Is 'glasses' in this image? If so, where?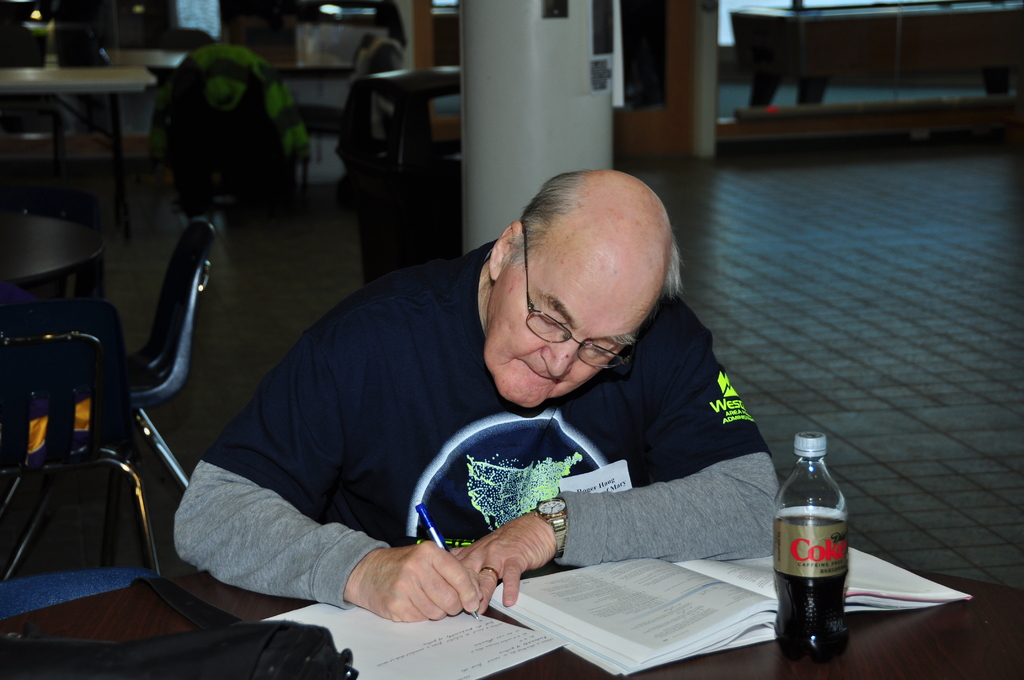
Yes, at x1=524 y1=221 x2=638 y2=369.
